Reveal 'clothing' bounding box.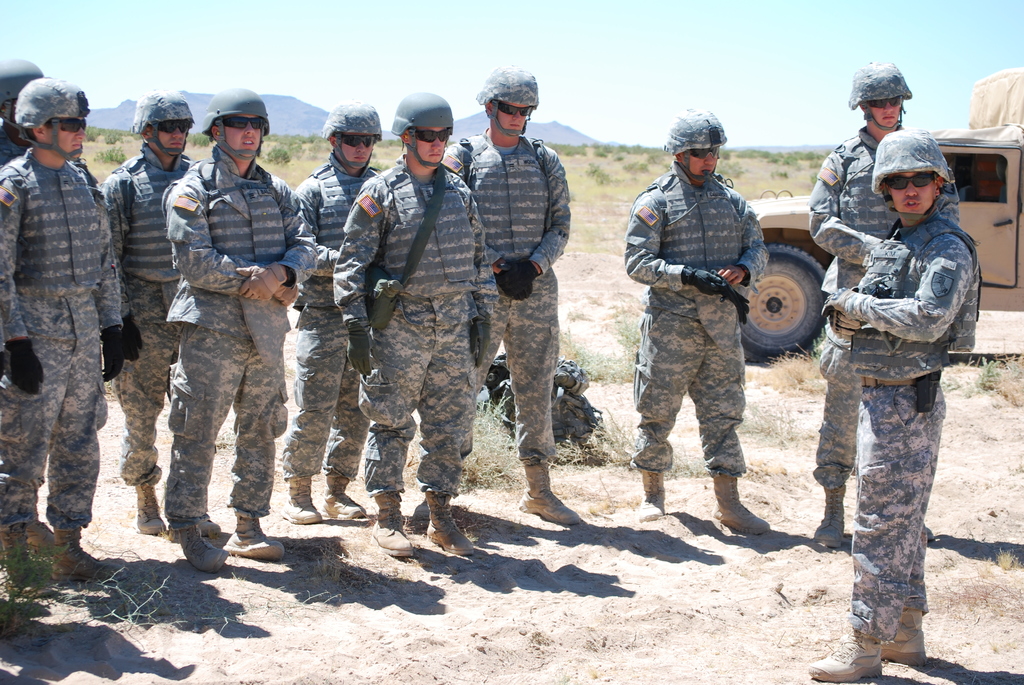
Revealed: (805,130,960,489).
